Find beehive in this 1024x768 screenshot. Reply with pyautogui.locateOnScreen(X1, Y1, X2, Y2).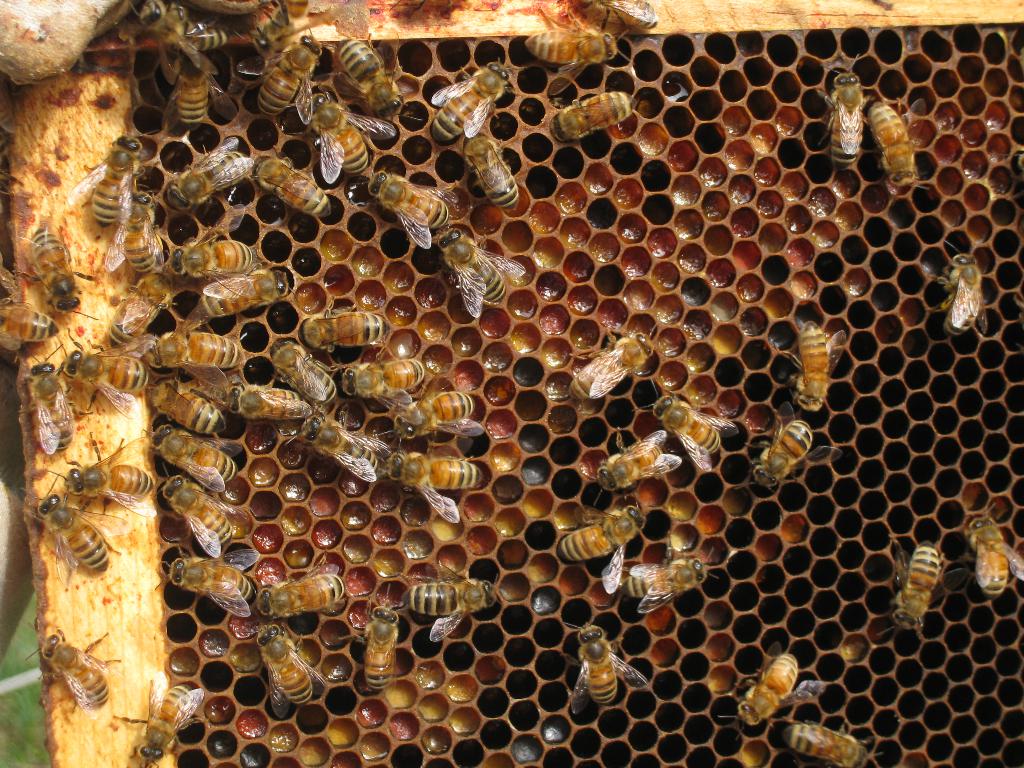
pyautogui.locateOnScreen(0, 0, 1023, 767).
